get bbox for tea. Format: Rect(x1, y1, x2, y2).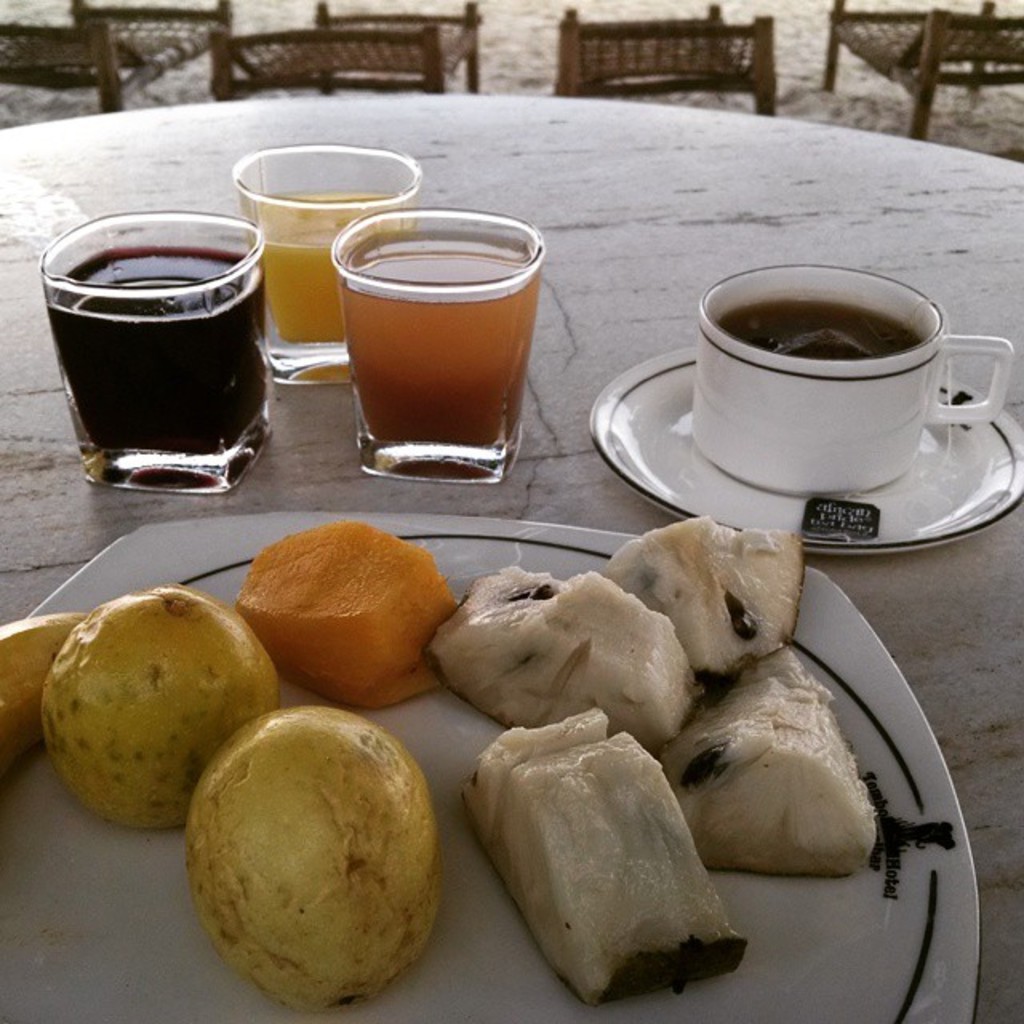
Rect(715, 298, 922, 362).
